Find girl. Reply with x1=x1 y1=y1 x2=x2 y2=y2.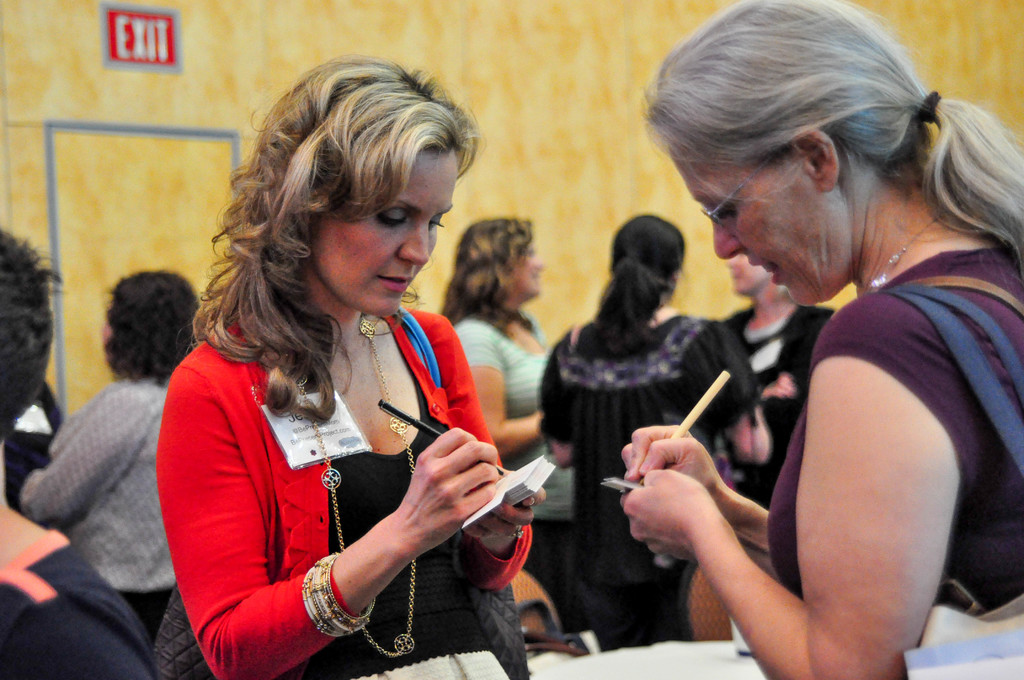
x1=159 y1=66 x2=531 y2=679.
